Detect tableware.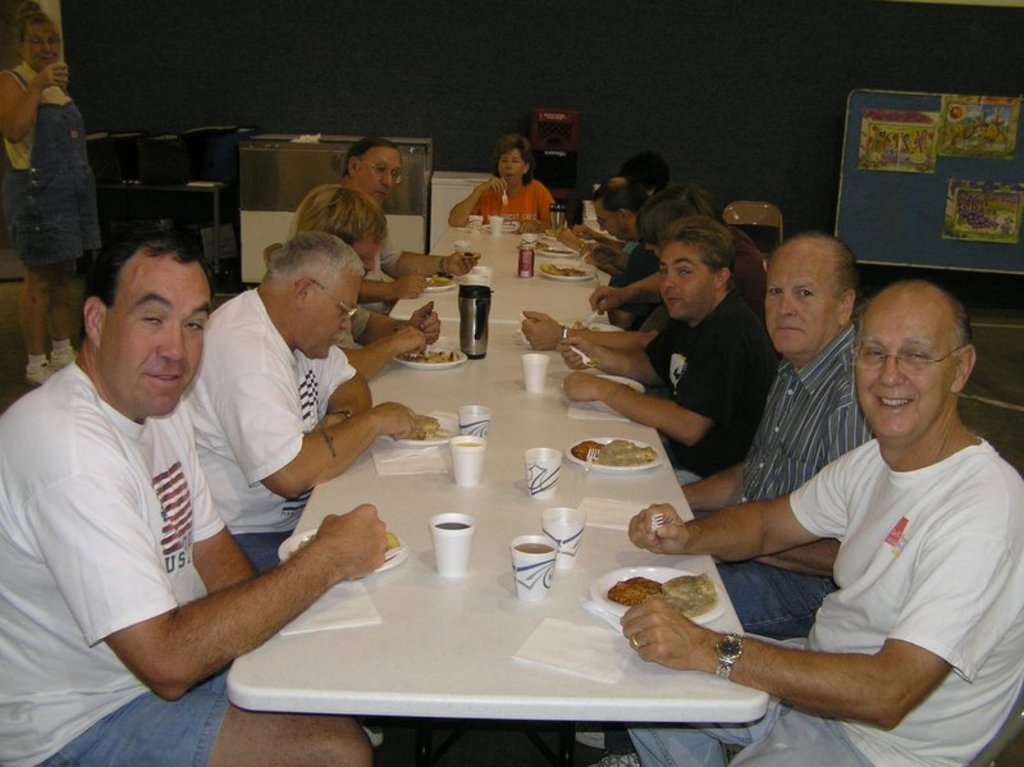
Detected at detection(588, 563, 730, 626).
